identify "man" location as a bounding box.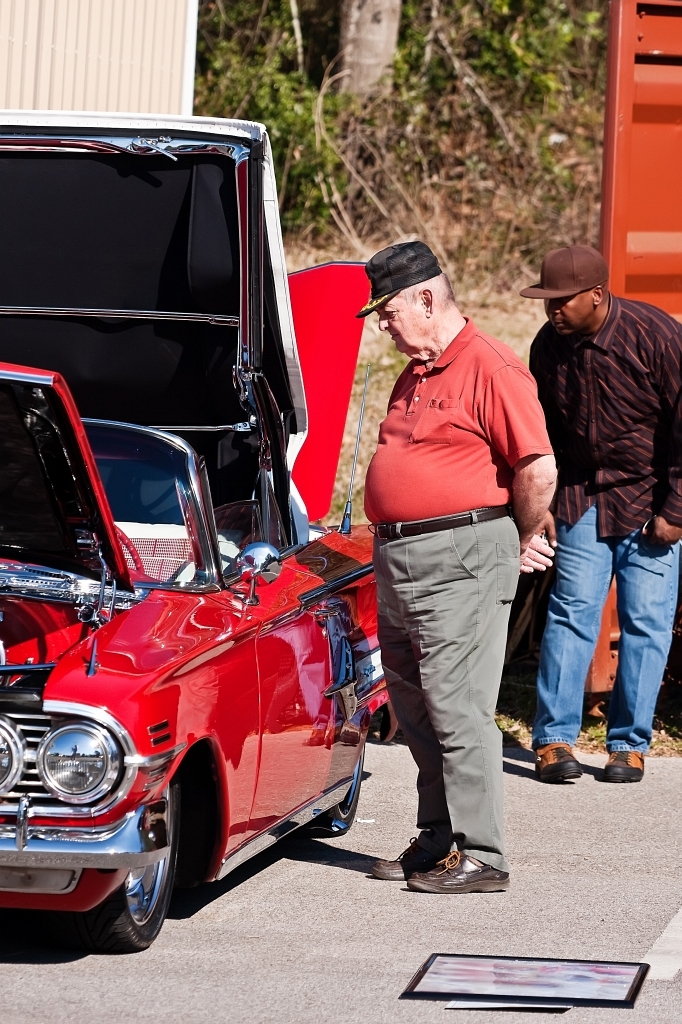
[left=366, top=246, right=561, bottom=899].
